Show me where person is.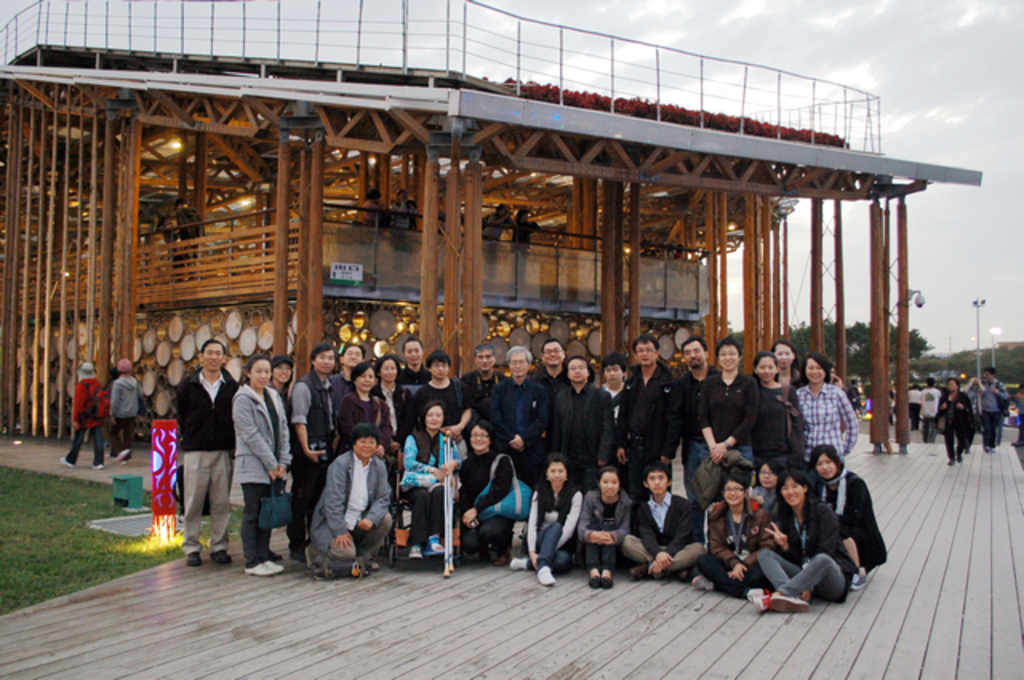
person is at (957,374,984,437).
